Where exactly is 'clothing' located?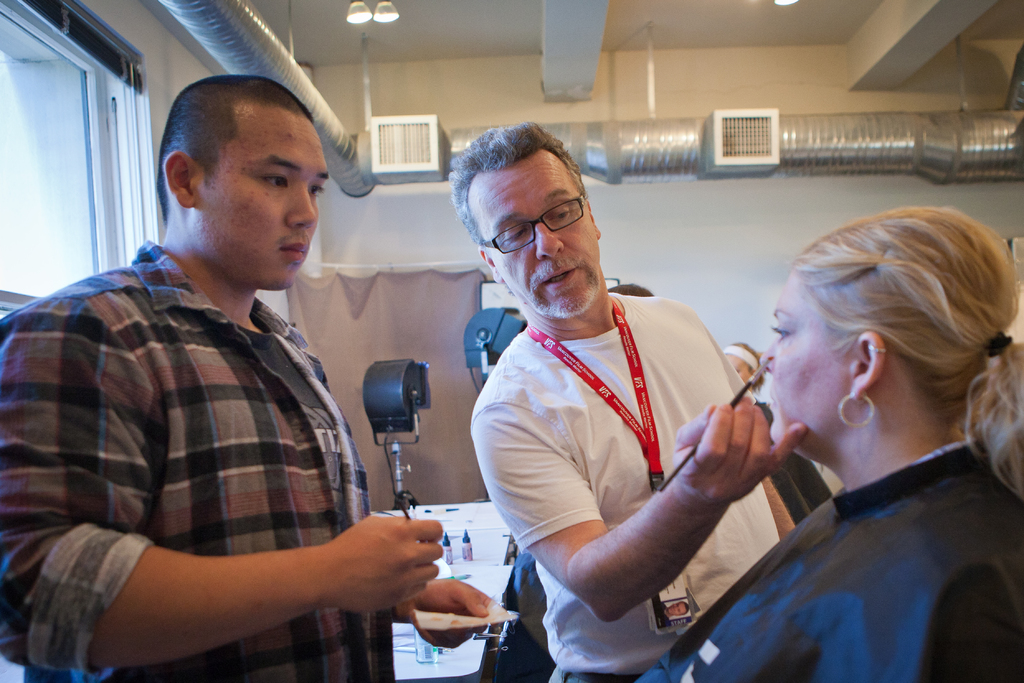
Its bounding box is [632,436,1023,682].
